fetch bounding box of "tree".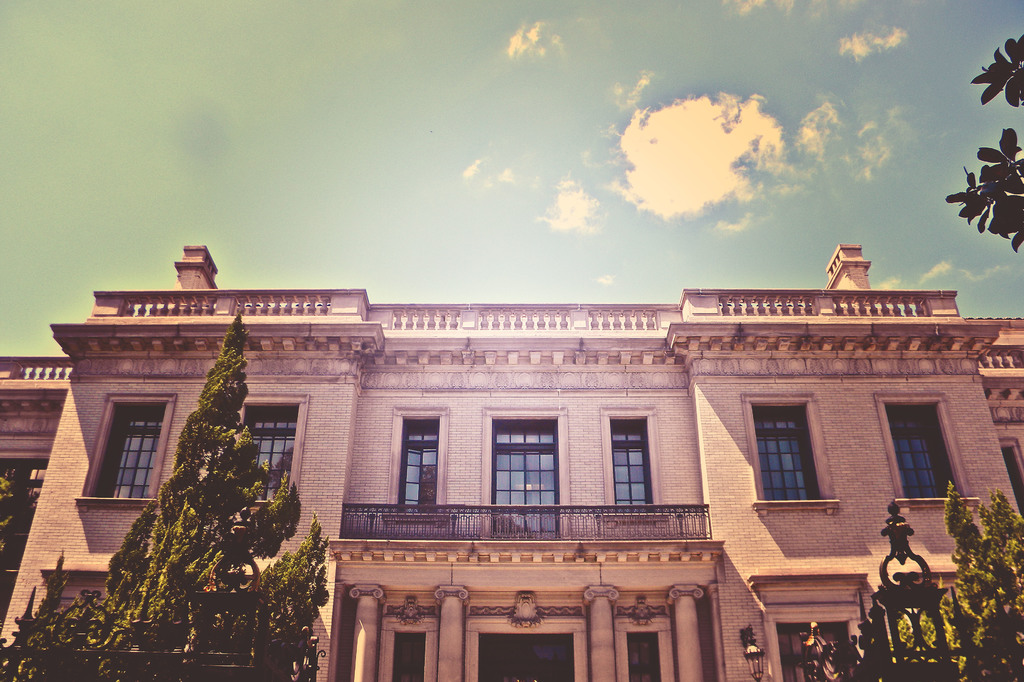
Bbox: [86,334,336,653].
